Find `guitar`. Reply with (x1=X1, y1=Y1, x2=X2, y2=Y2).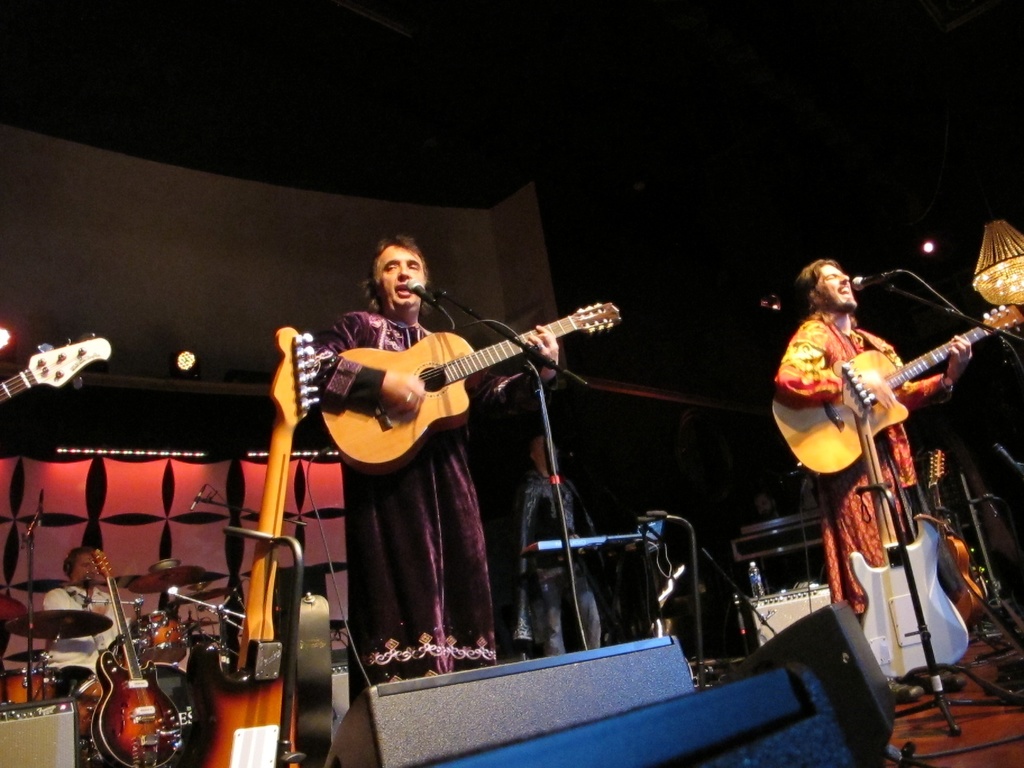
(x1=771, y1=296, x2=1023, y2=471).
